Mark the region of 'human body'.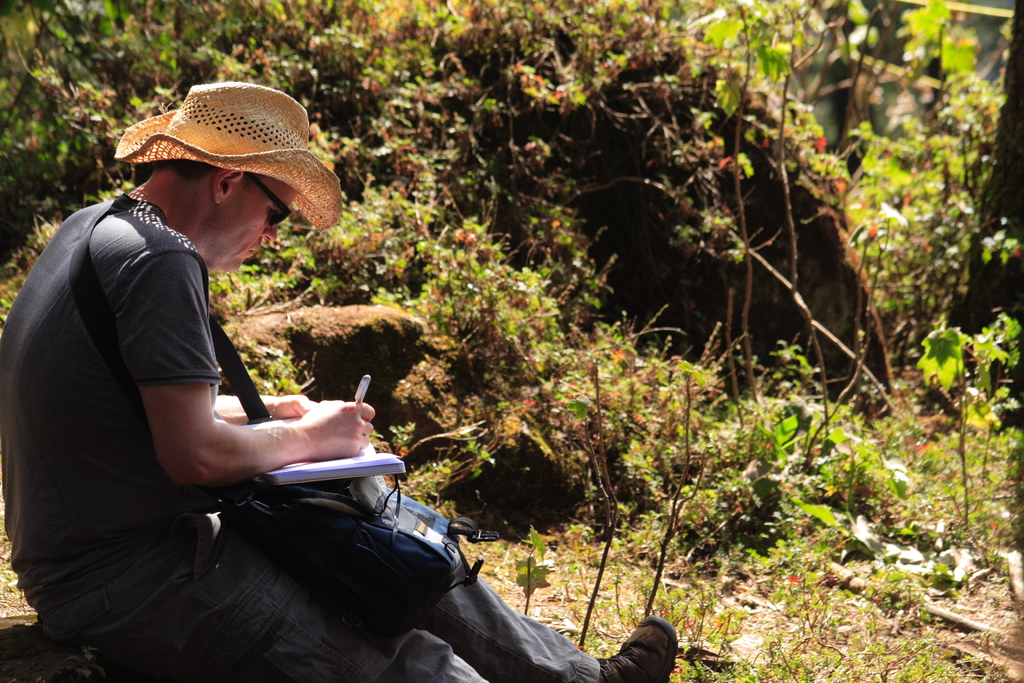
Region: select_region(2, 169, 680, 682).
